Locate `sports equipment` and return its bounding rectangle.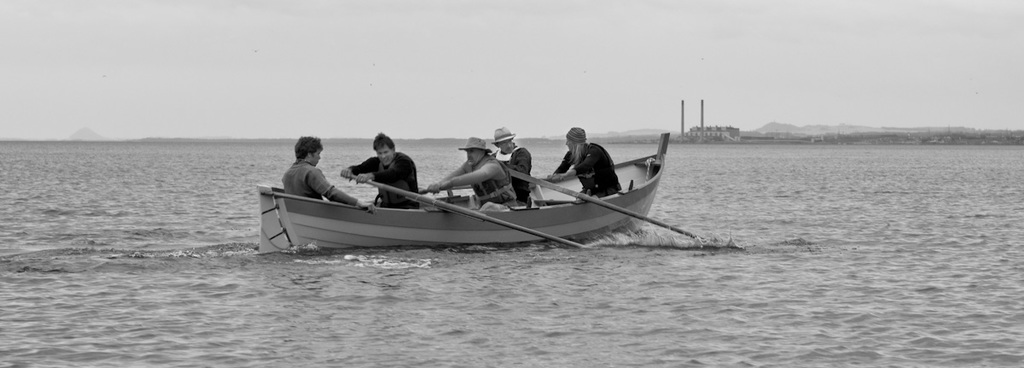
bbox(348, 176, 580, 247).
